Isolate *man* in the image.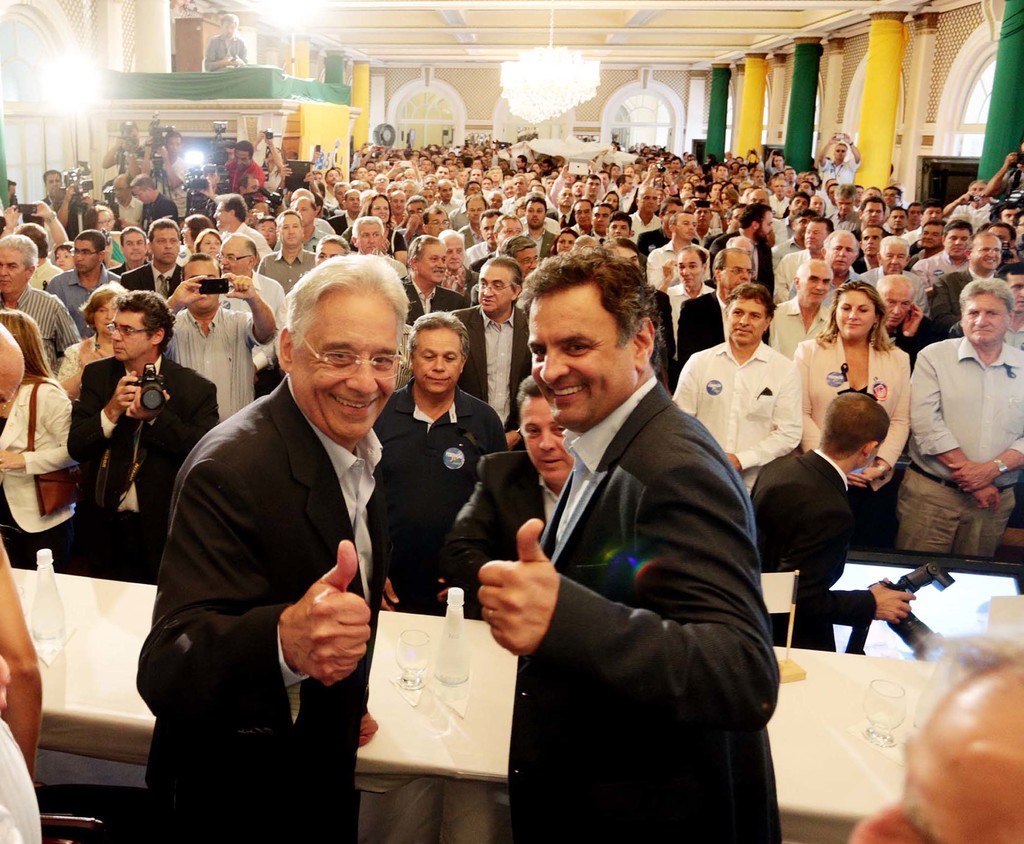
Isolated region: bbox=[148, 248, 439, 811].
